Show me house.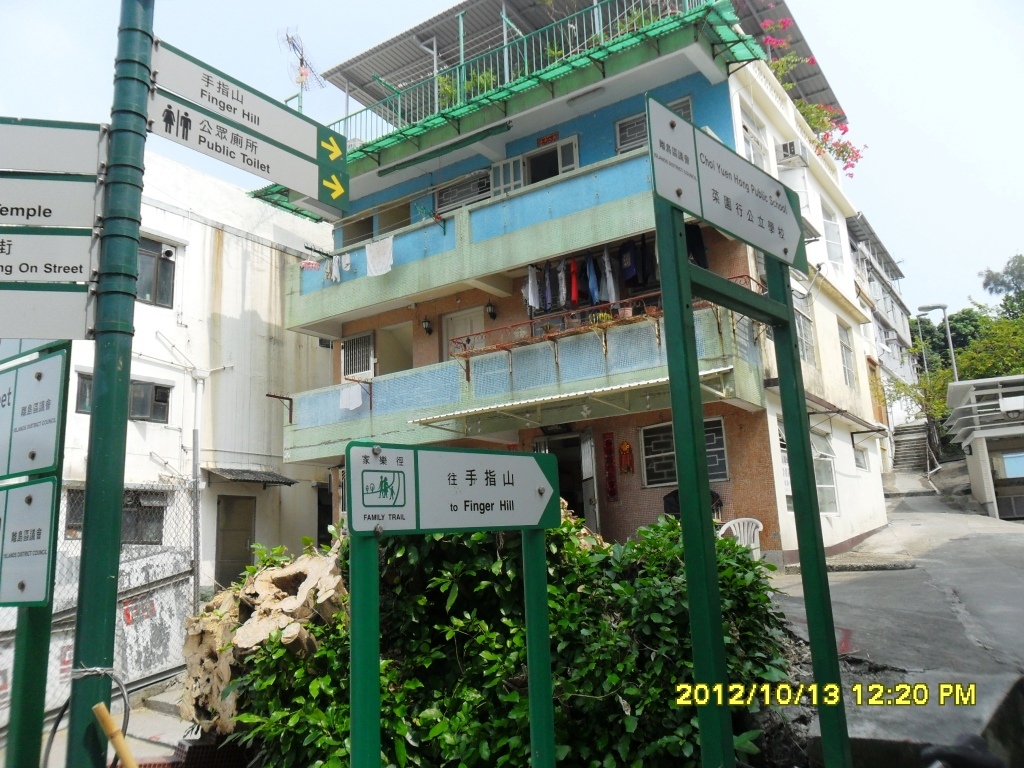
house is here: locate(320, 0, 891, 583).
